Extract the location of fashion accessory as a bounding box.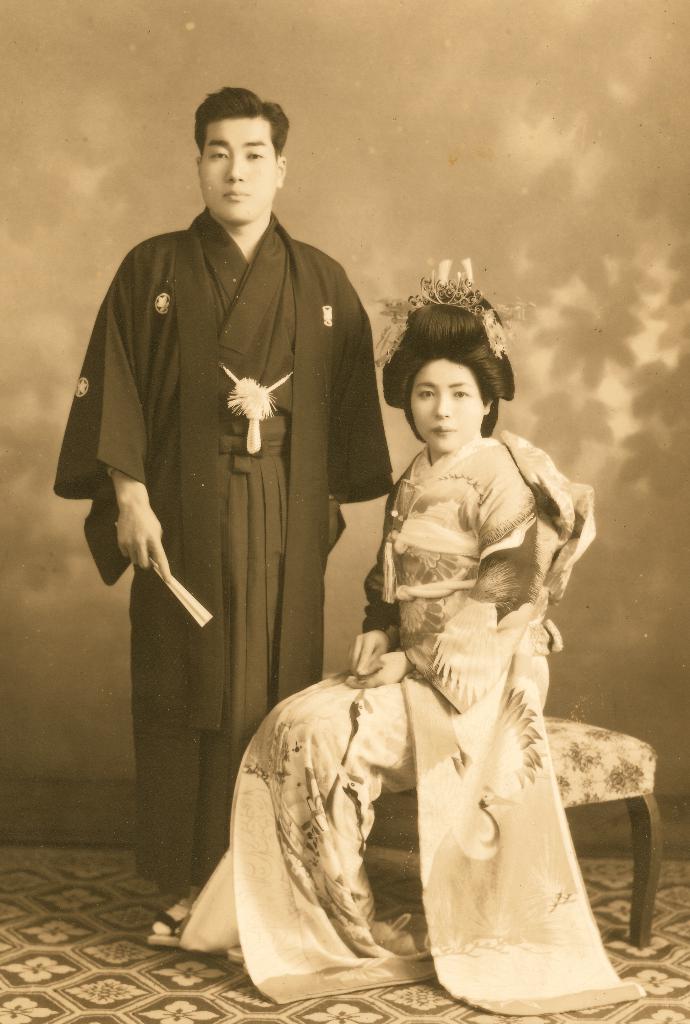
<box>370,251,518,373</box>.
